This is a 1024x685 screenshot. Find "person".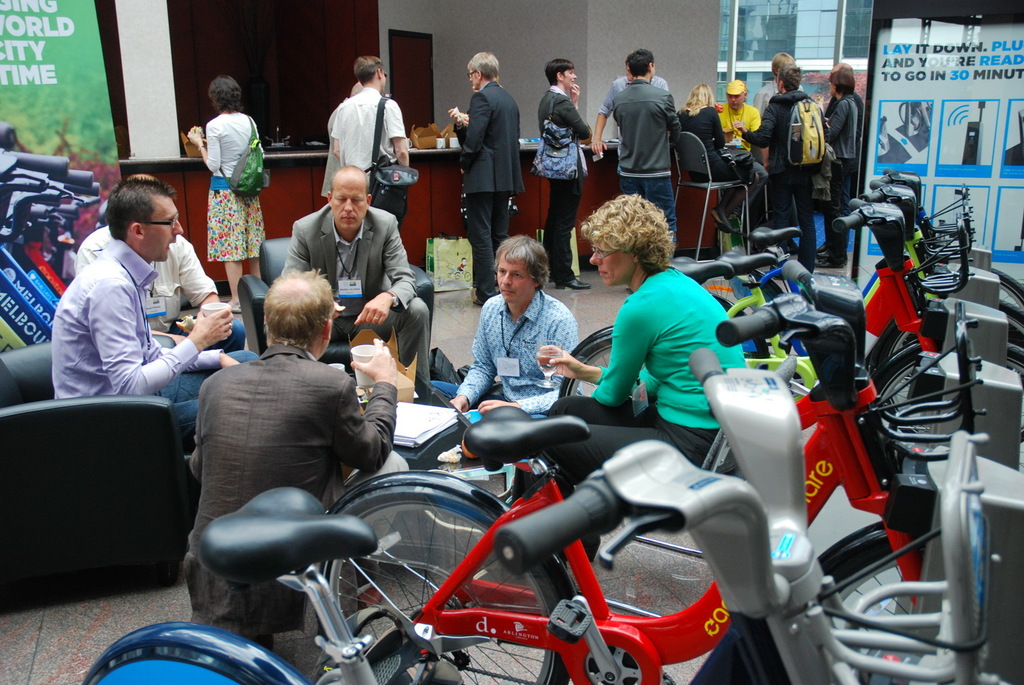
Bounding box: [x1=611, y1=50, x2=681, y2=244].
